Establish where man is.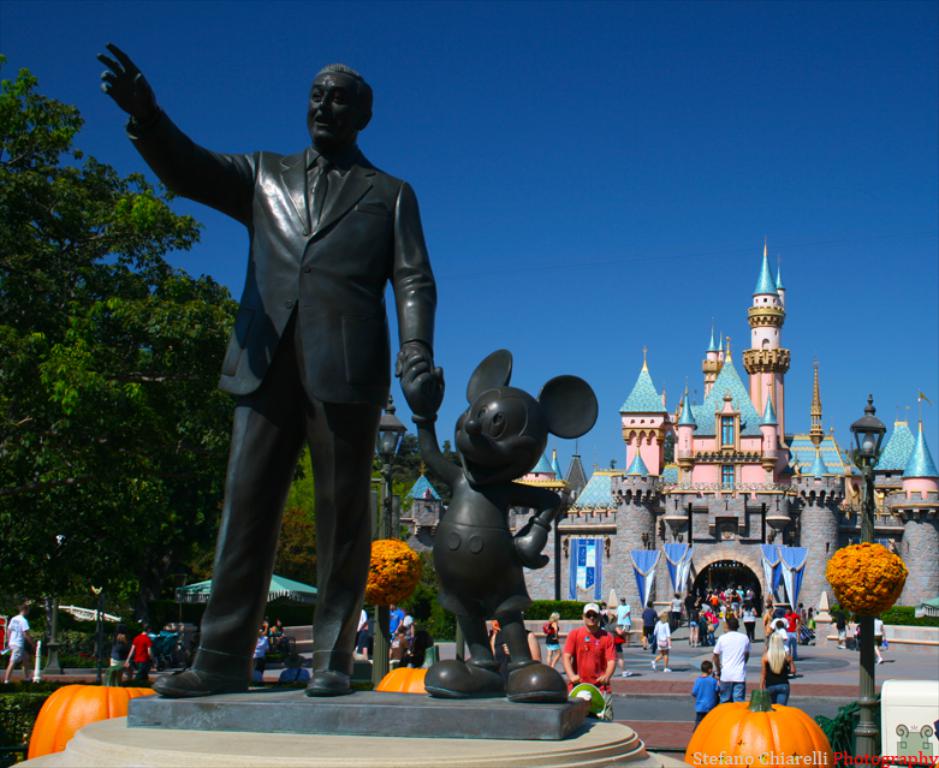
Established at [x1=643, y1=596, x2=660, y2=648].
